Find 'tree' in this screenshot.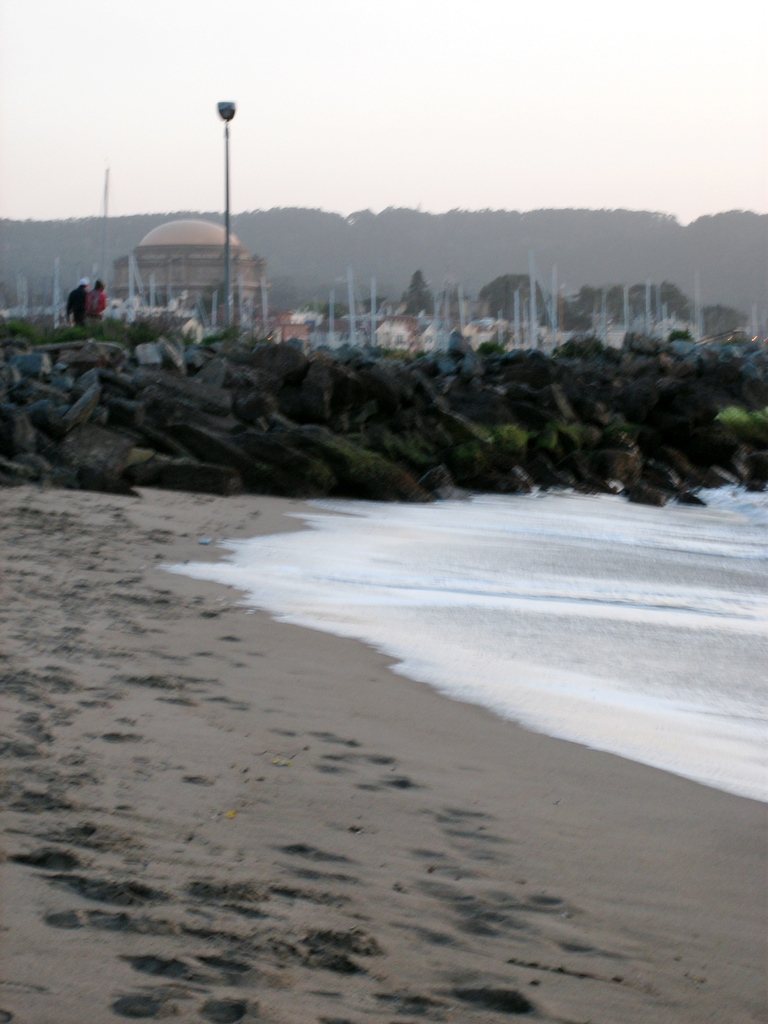
The bounding box for 'tree' is Rect(703, 302, 751, 340).
